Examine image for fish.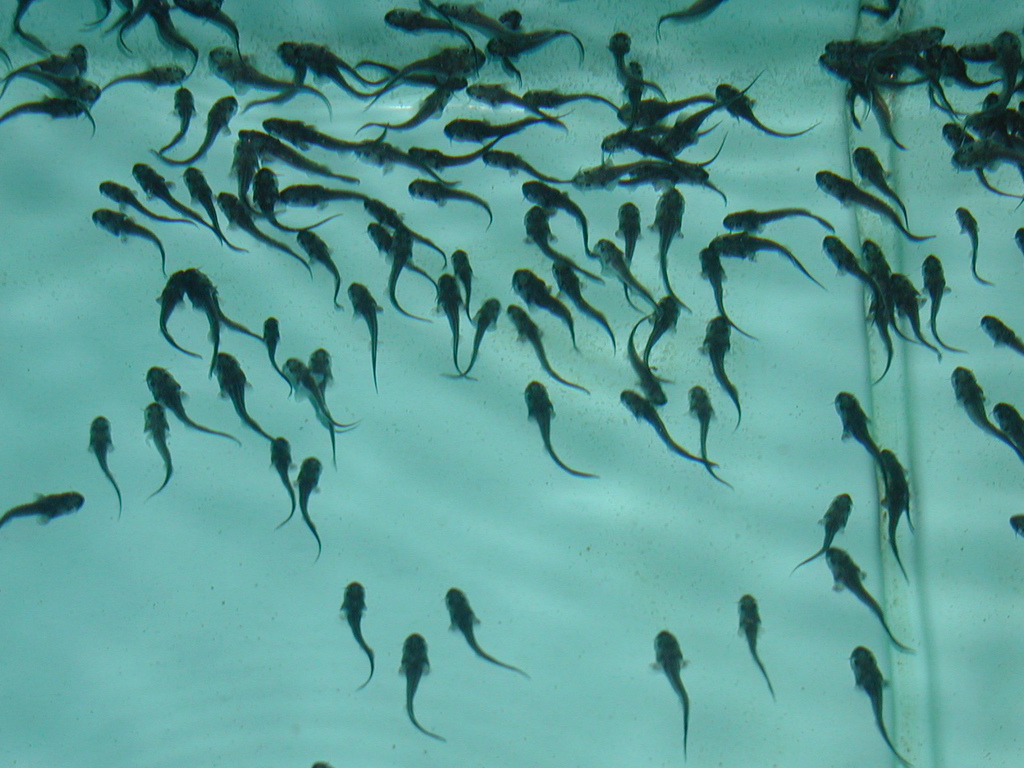
Examination result: box=[383, 222, 429, 320].
